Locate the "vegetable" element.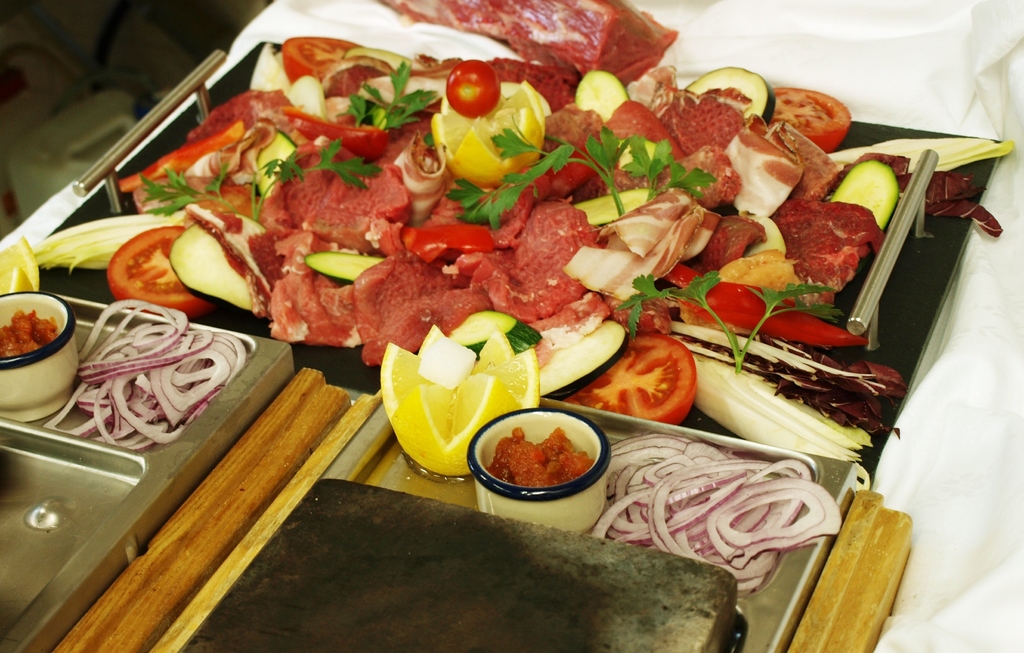
Element bbox: left=612, top=271, right=838, bottom=378.
